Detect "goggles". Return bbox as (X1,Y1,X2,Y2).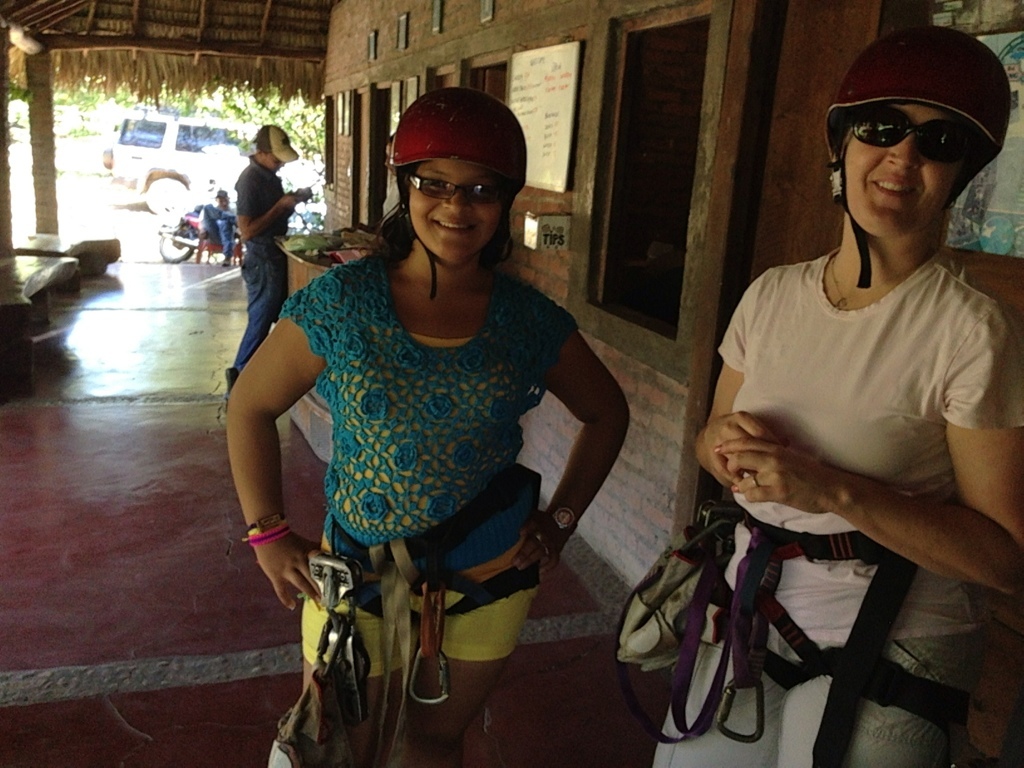
(851,86,996,157).
